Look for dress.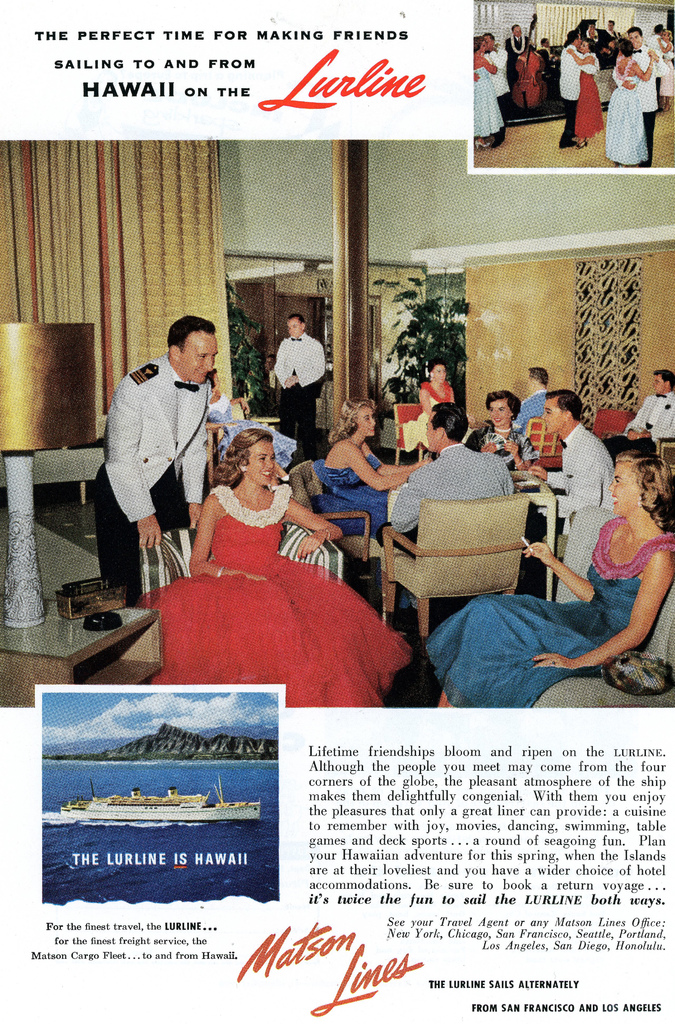
Found: 462,425,542,481.
